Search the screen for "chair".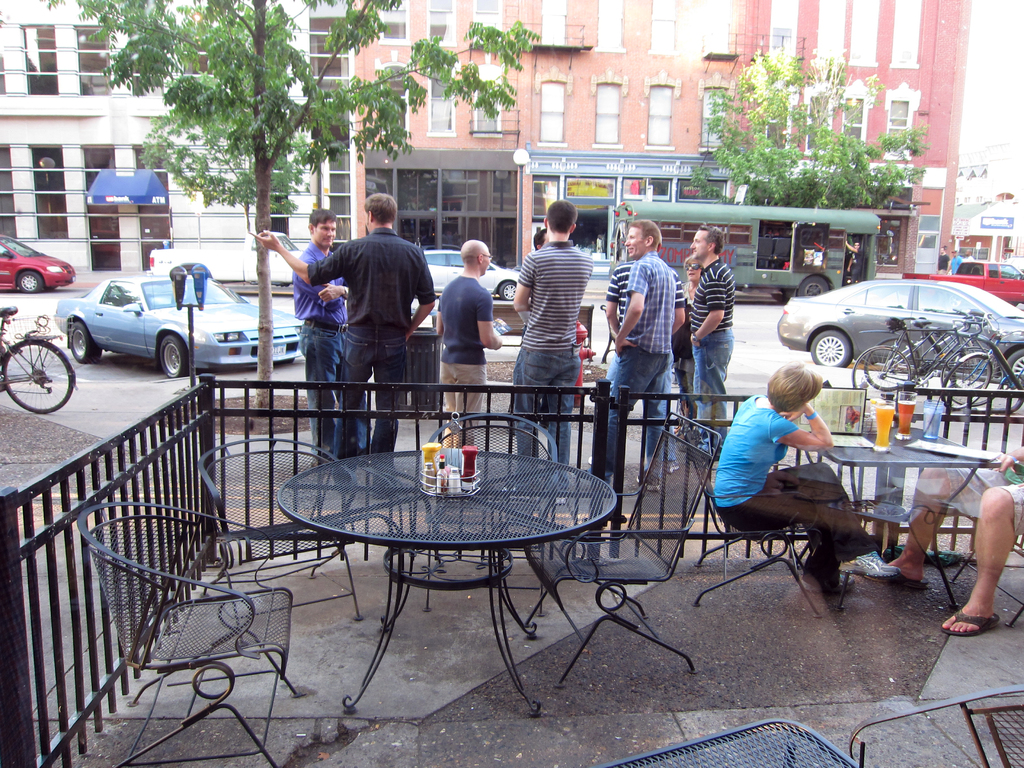
Found at [x1=954, y1=532, x2=1023, y2=627].
